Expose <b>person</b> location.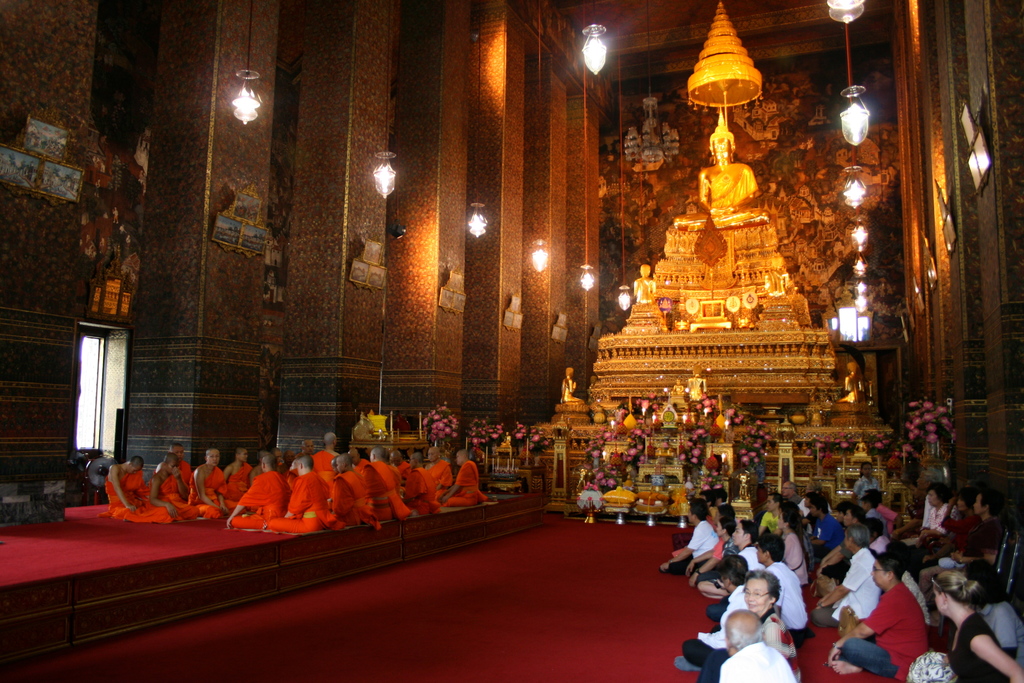
Exposed at box=[816, 553, 926, 682].
